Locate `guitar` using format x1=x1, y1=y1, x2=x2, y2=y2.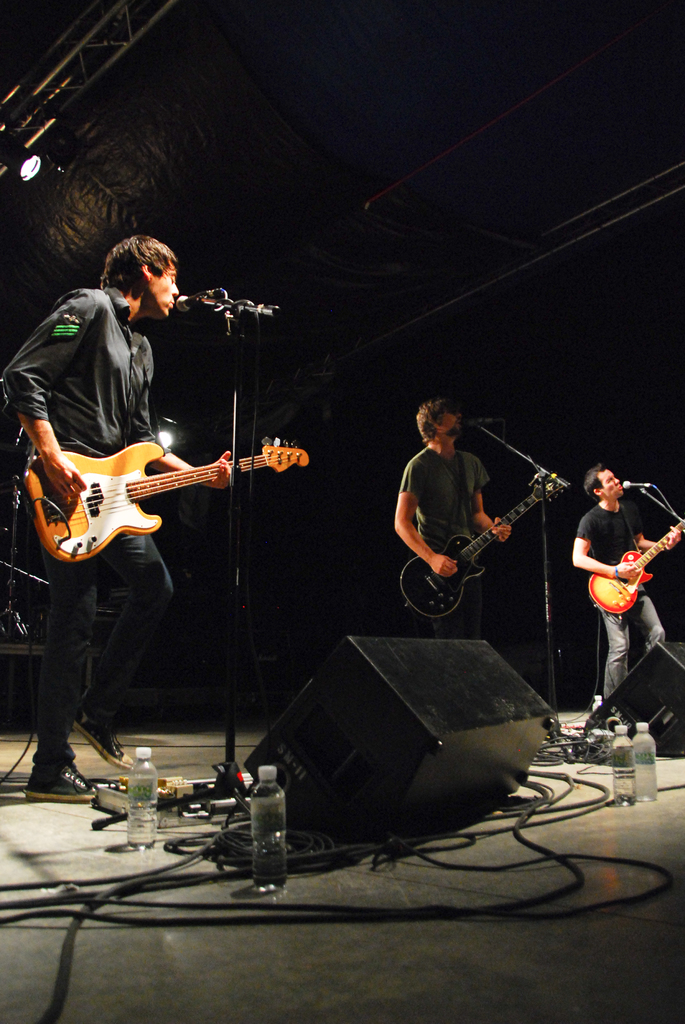
x1=397, y1=454, x2=554, y2=615.
